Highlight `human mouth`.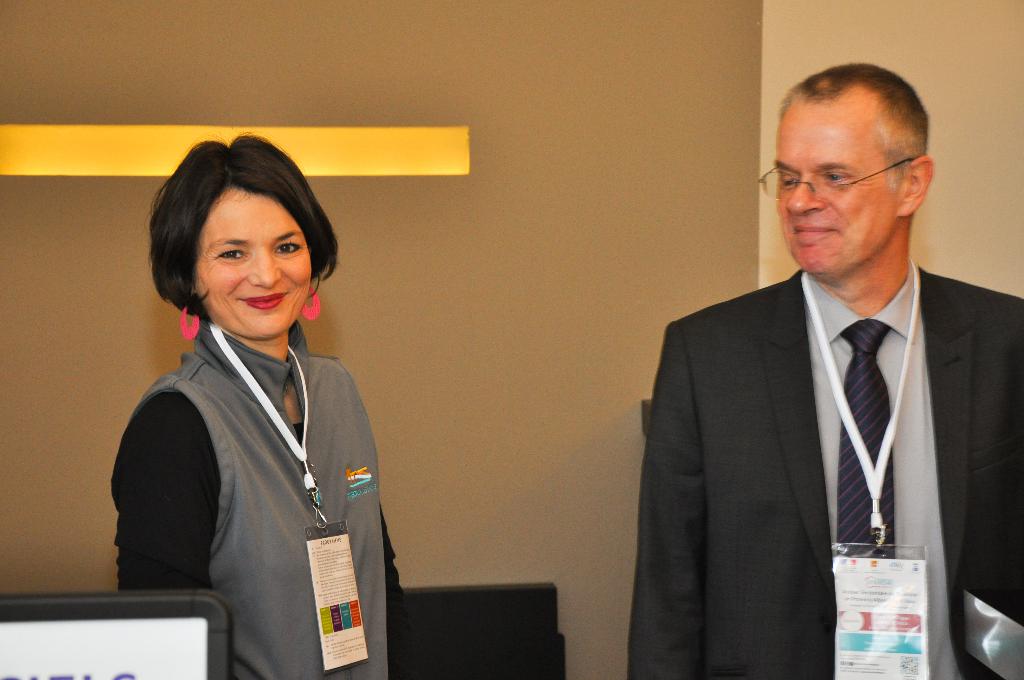
Highlighted region: <region>237, 291, 286, 309</region>.
